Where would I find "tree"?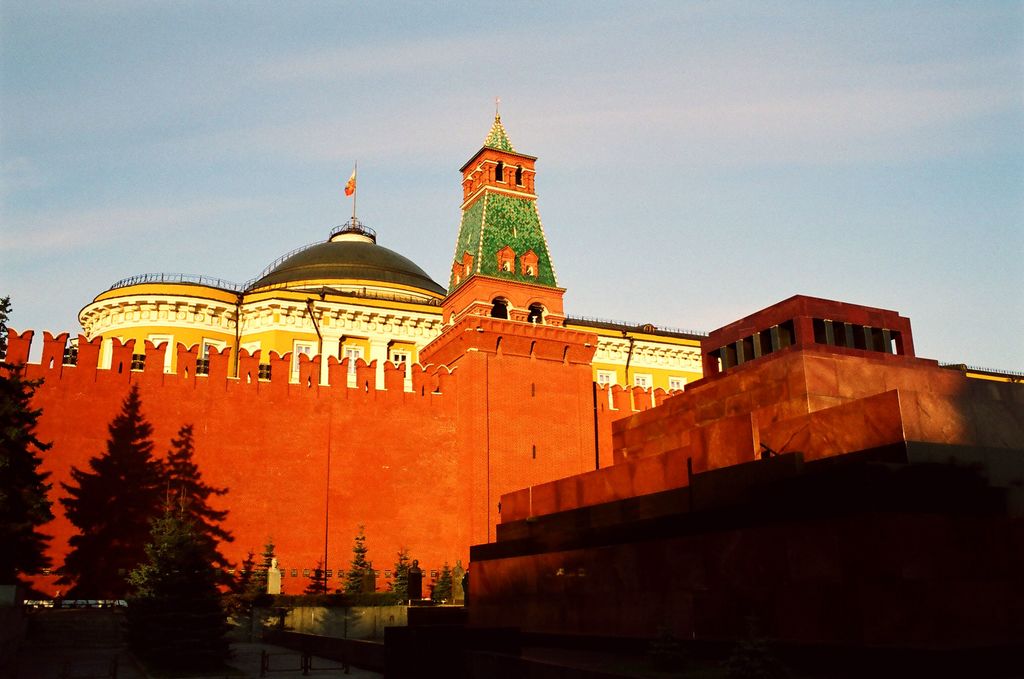
At (136,429,241,608).
